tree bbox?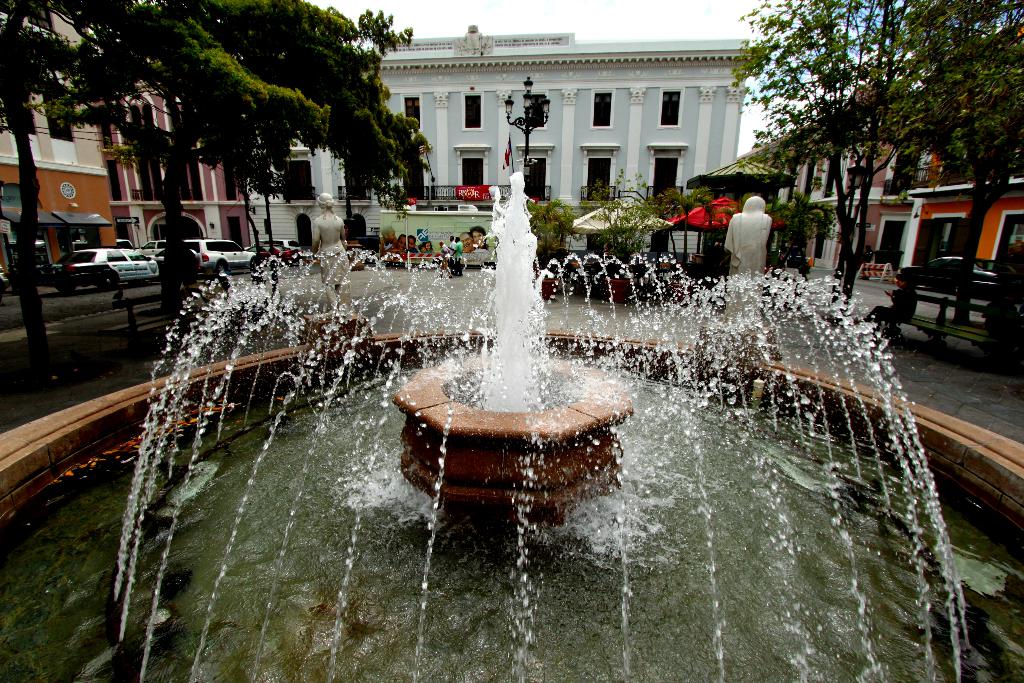
l=0, t=0, r=176, b=386
